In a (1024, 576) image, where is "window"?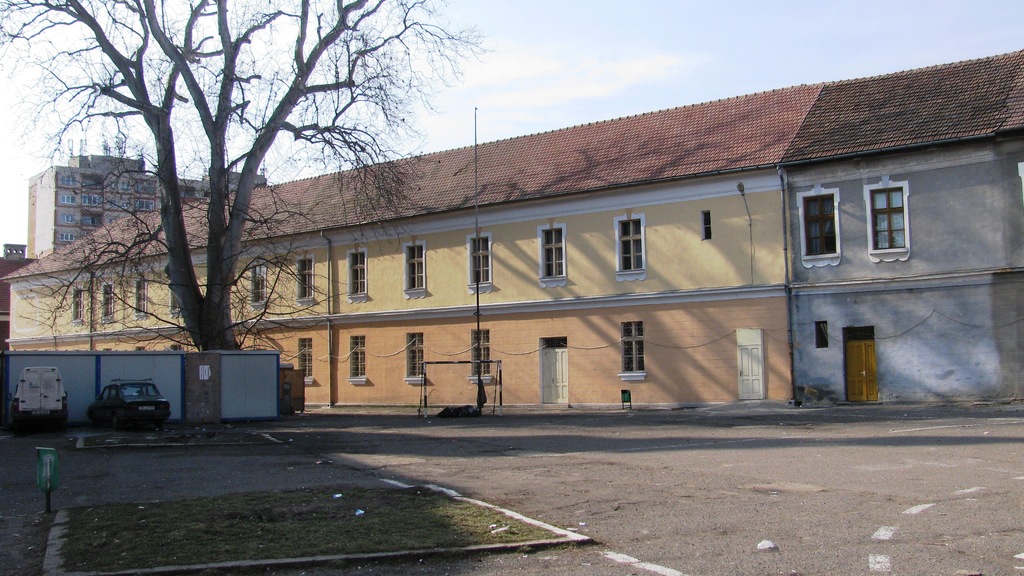
l=620, t=319, r=646, b=380.
